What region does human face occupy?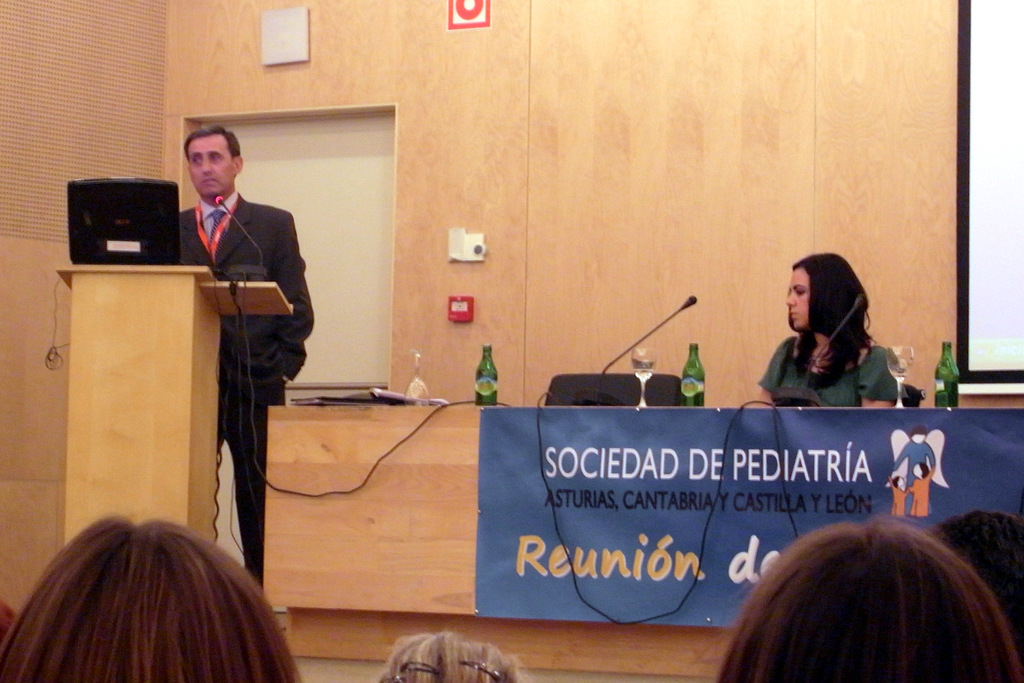
bbox(181, 130, 234, 204).
